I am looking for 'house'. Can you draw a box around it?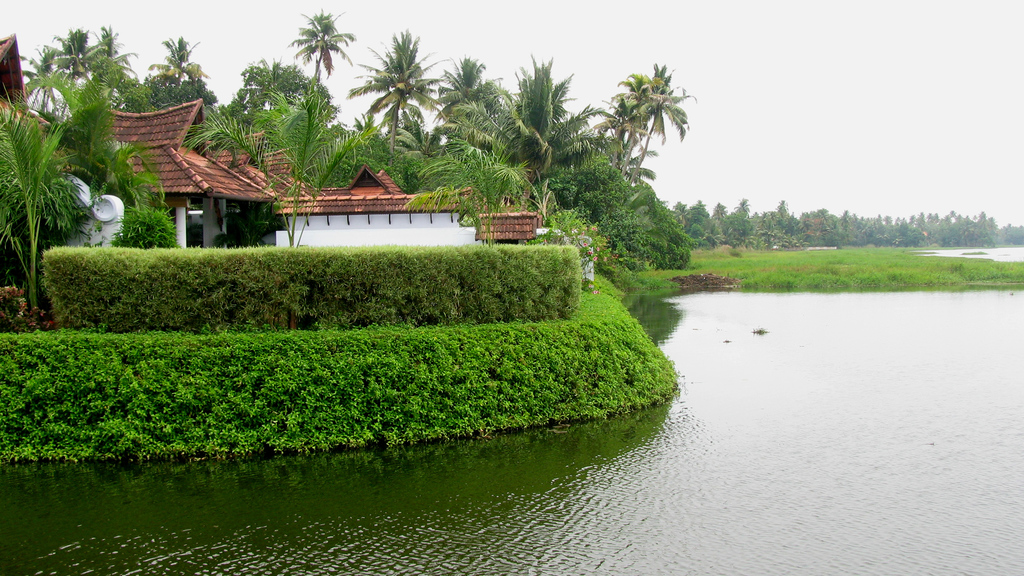
Sure, the bounding box is rect(279, 161, 480, 253).
